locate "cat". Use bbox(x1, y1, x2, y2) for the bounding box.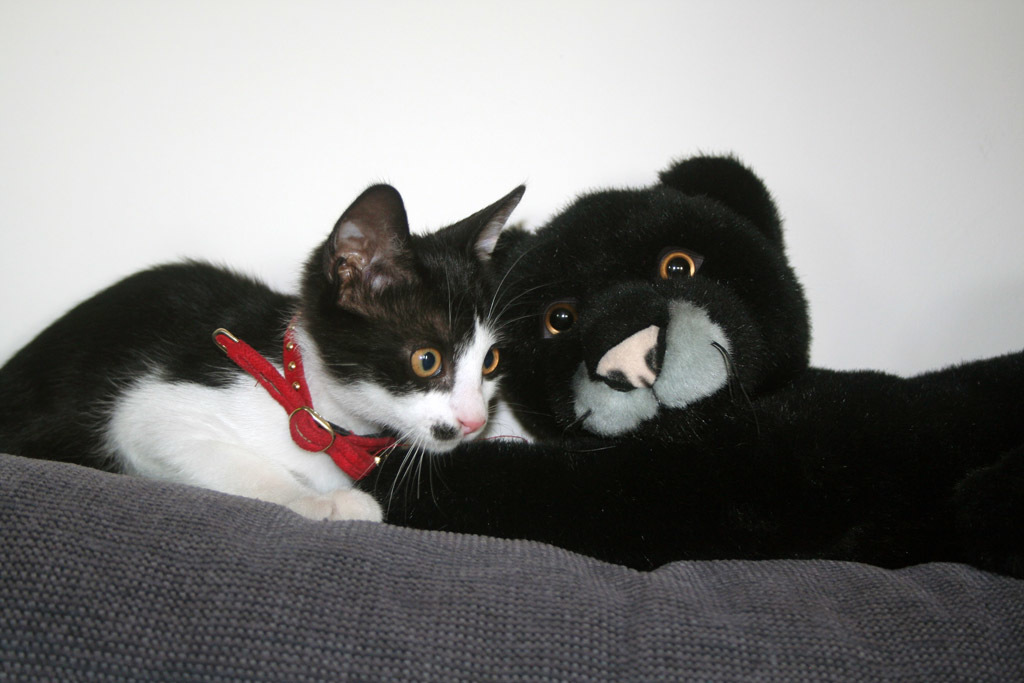
bbox(0, 185, 520, 522).
